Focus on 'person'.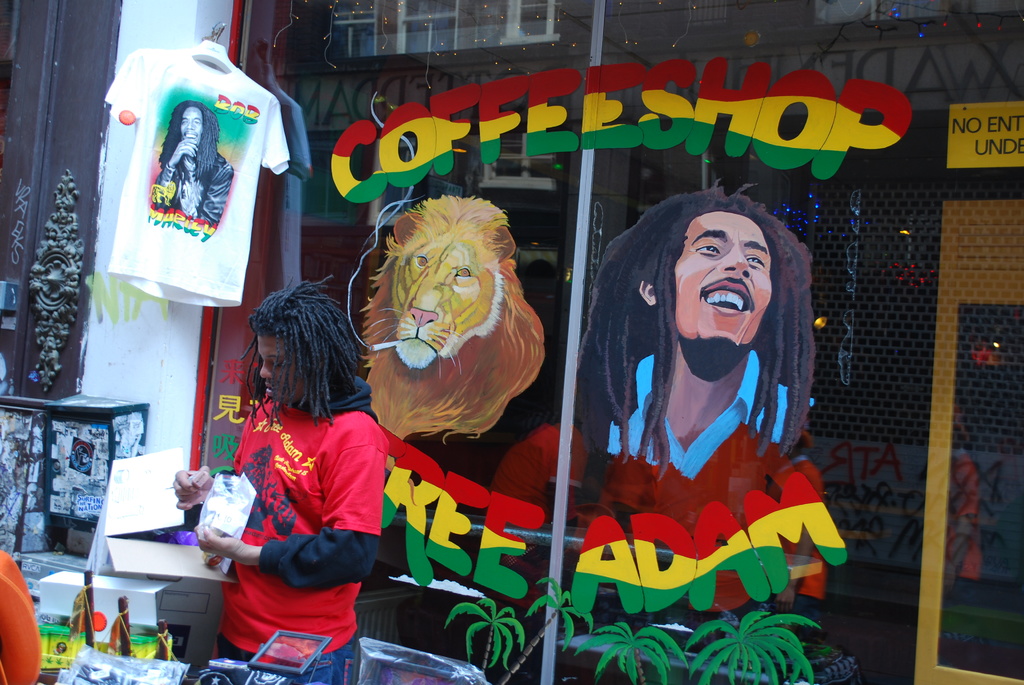
Focused at [x1=486, y1=185, x2=825, y2=599].
